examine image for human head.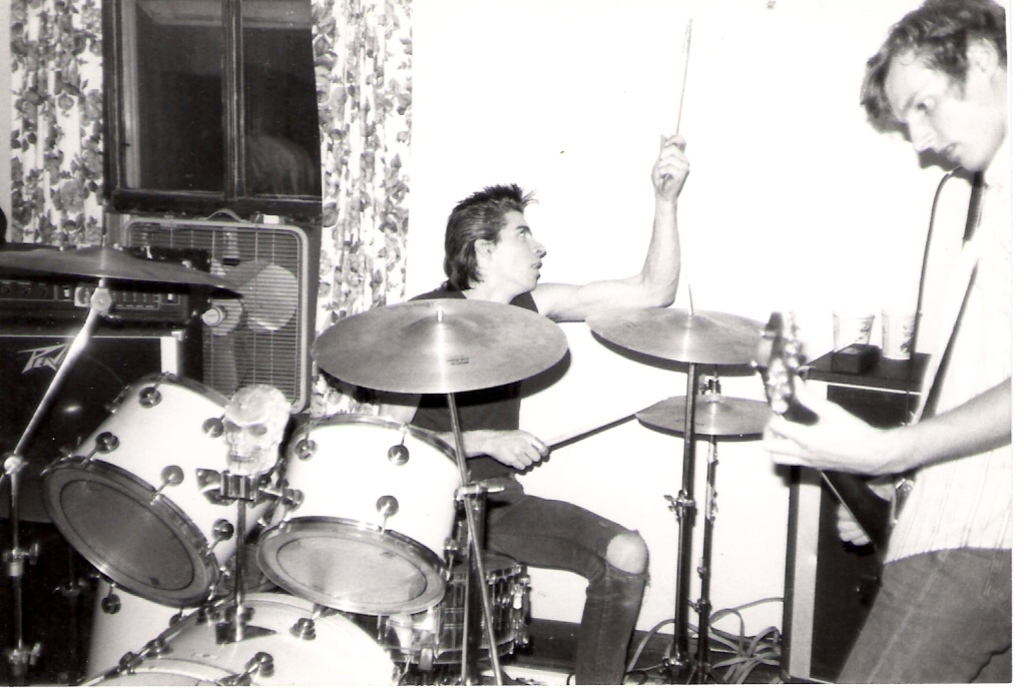
Examination result: bbox=(449, 184, 547, 290).
